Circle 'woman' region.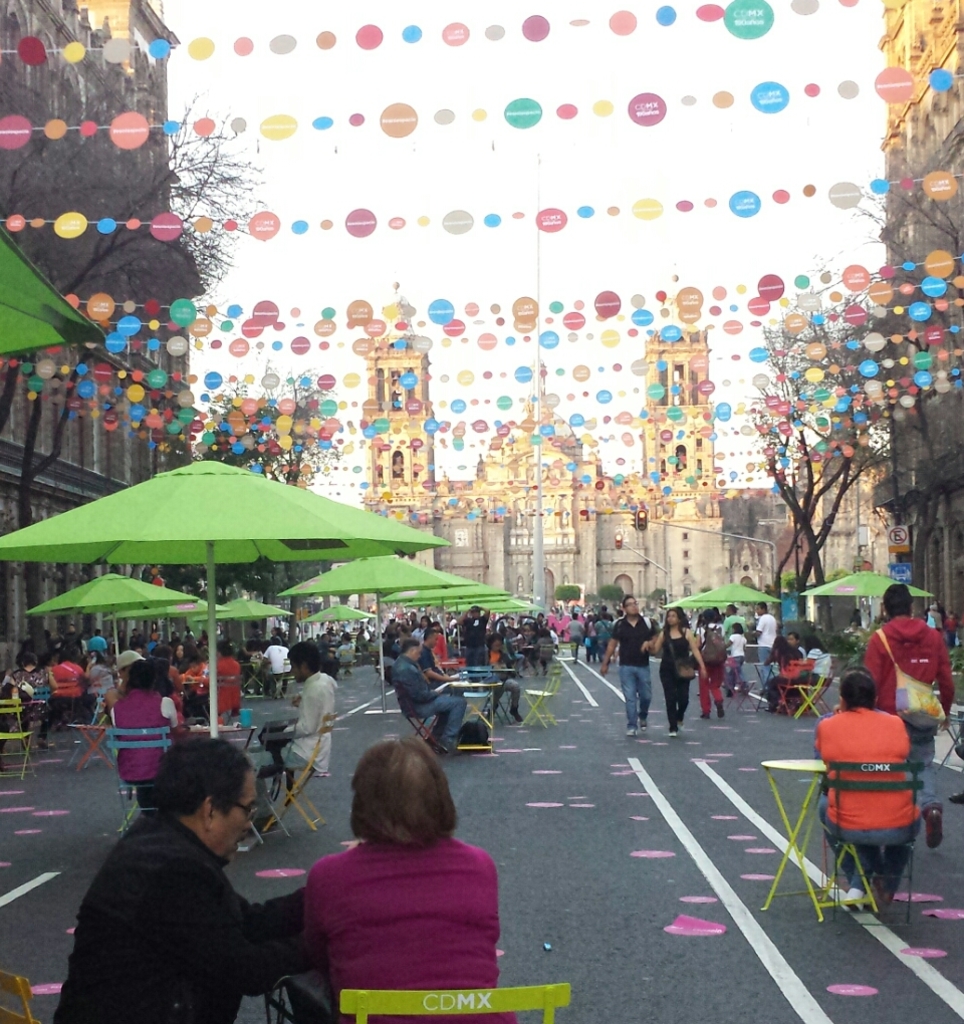
Region: [763,638,809,713].
